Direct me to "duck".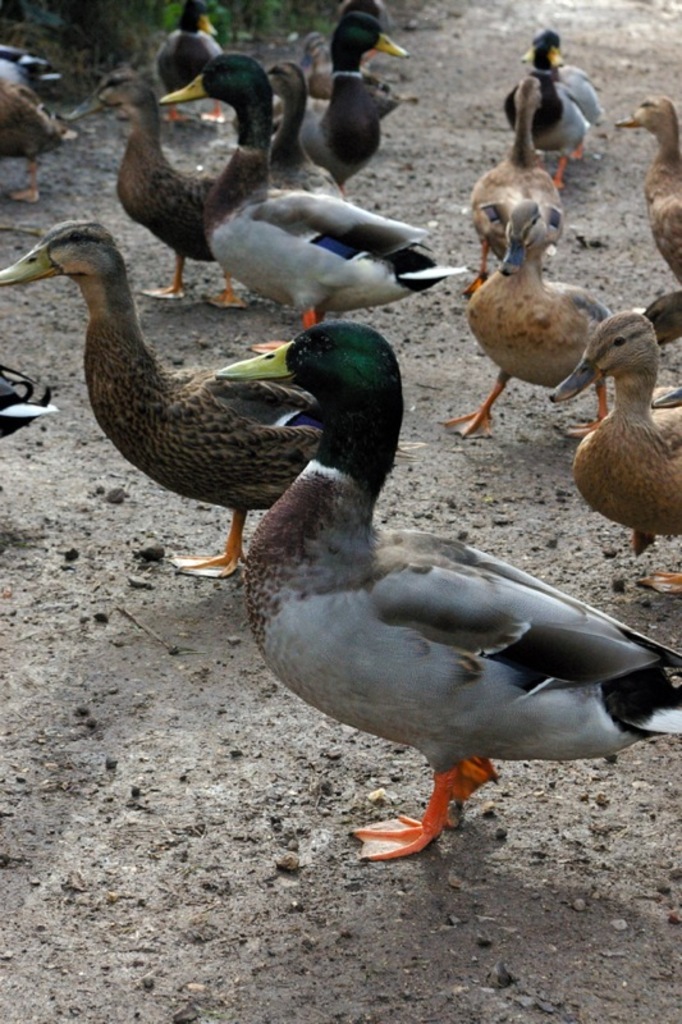
Direction: {"left": 119, "top": 55, "right": 456, "bottom": 338}.
